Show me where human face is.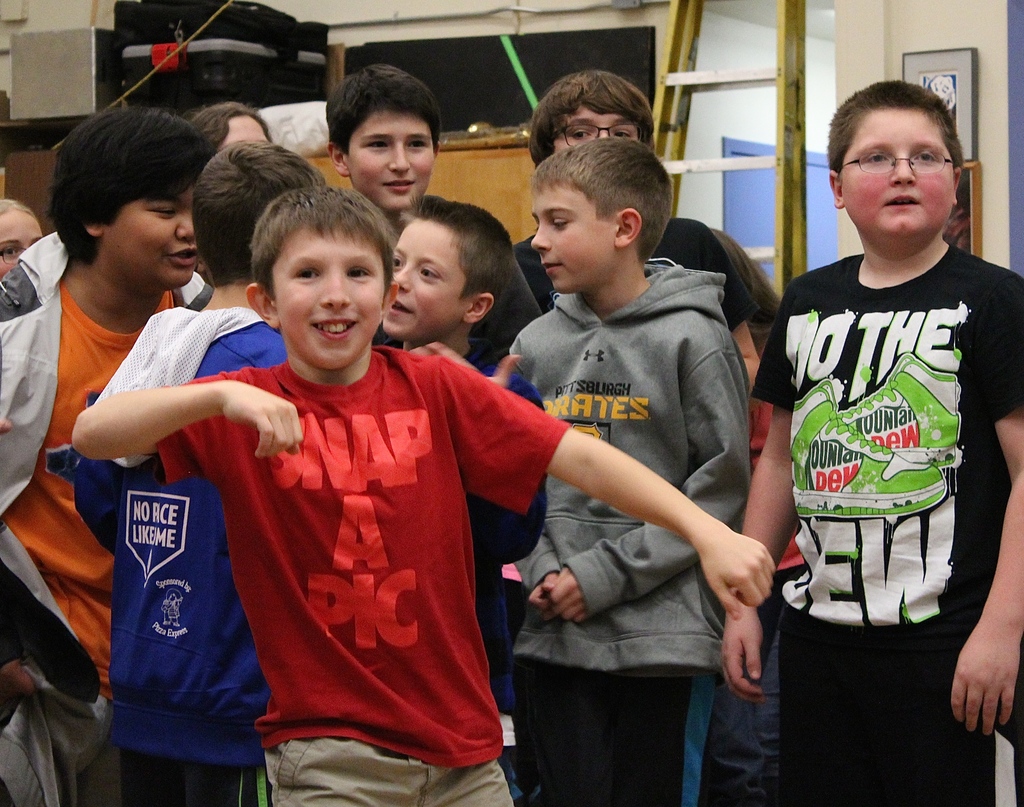
human face is at x1=548, y1=108, x2=635, y2=154.
